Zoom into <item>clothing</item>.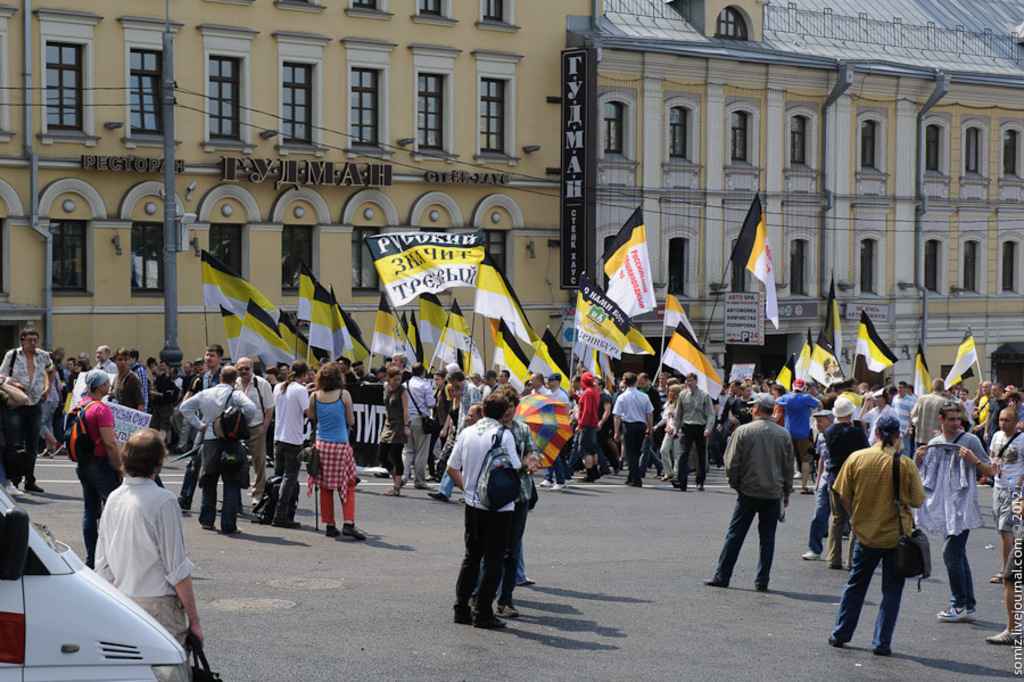
Zoom target: 302:380:360:526.
